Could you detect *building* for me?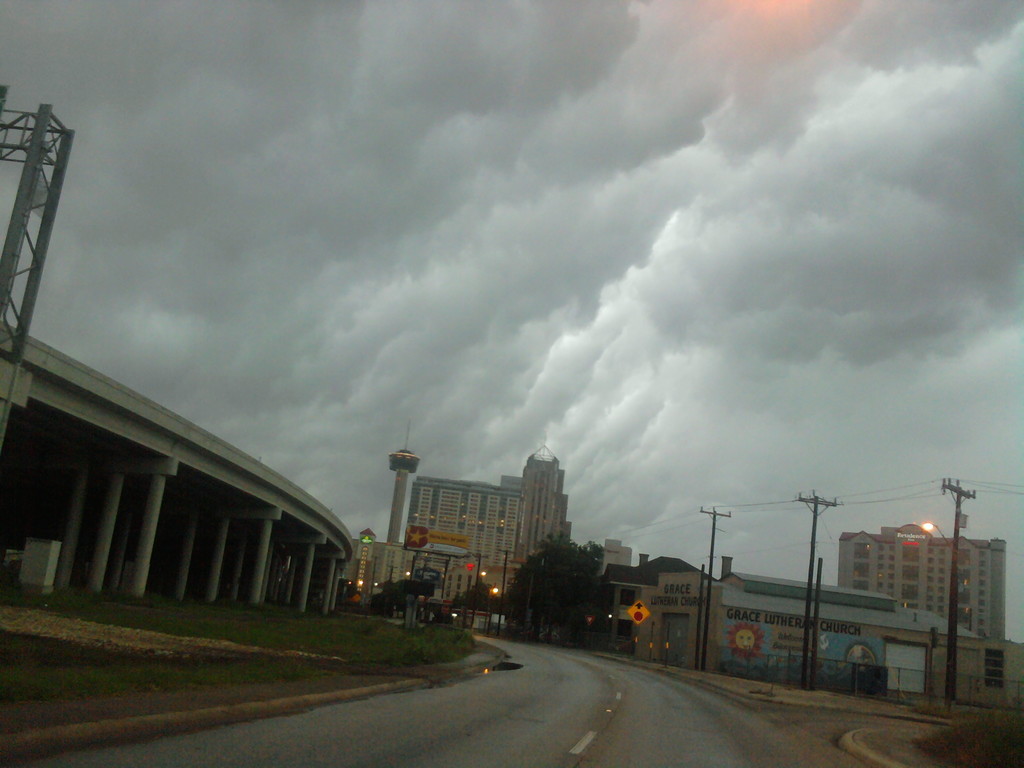
Detection result: [932, 625, 1023, 712].
